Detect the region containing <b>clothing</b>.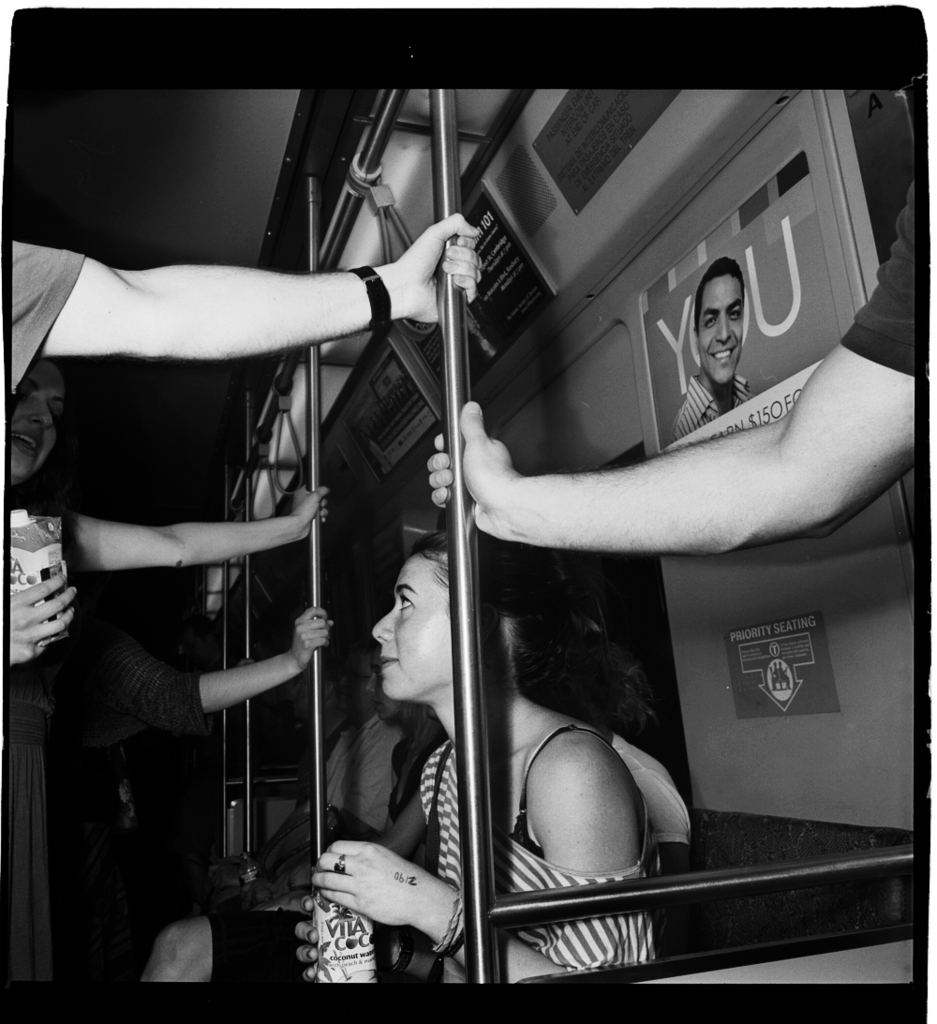
[52,617,210,773].
